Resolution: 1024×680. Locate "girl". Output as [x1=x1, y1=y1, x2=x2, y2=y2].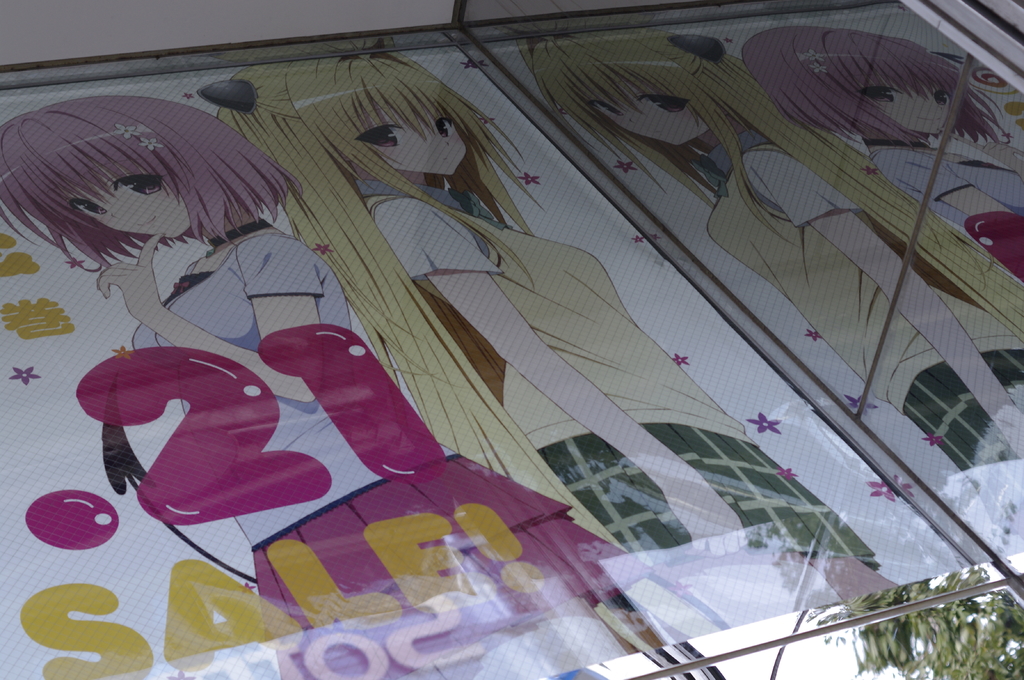
[x1=513, y1=22, x2=1023, y2=565].
